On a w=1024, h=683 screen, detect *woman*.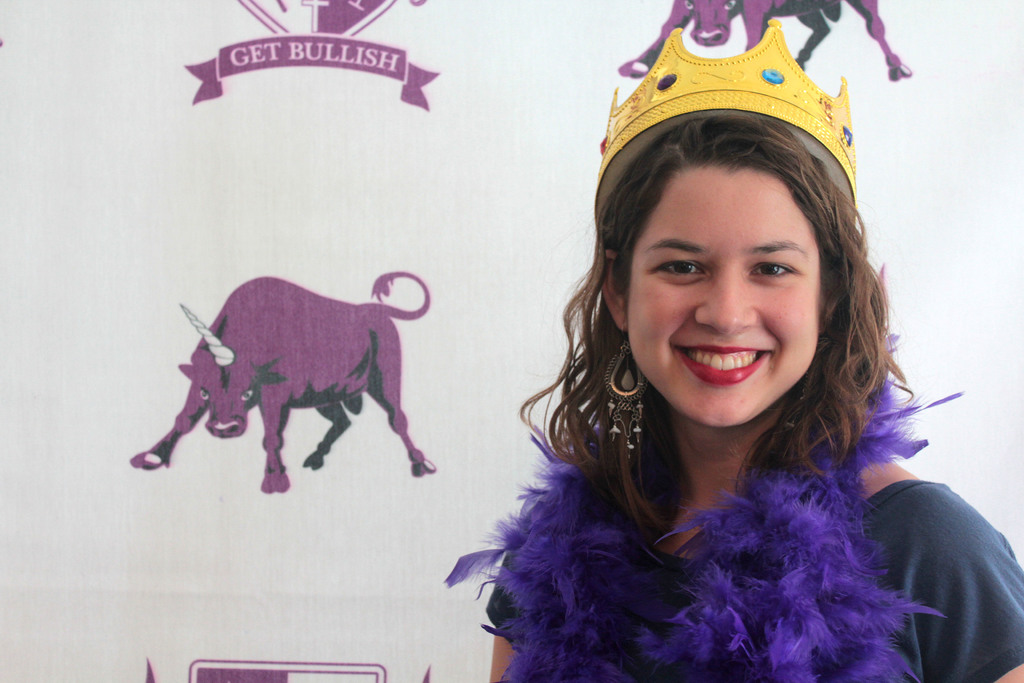
<box>429,58,988,682</box>.
